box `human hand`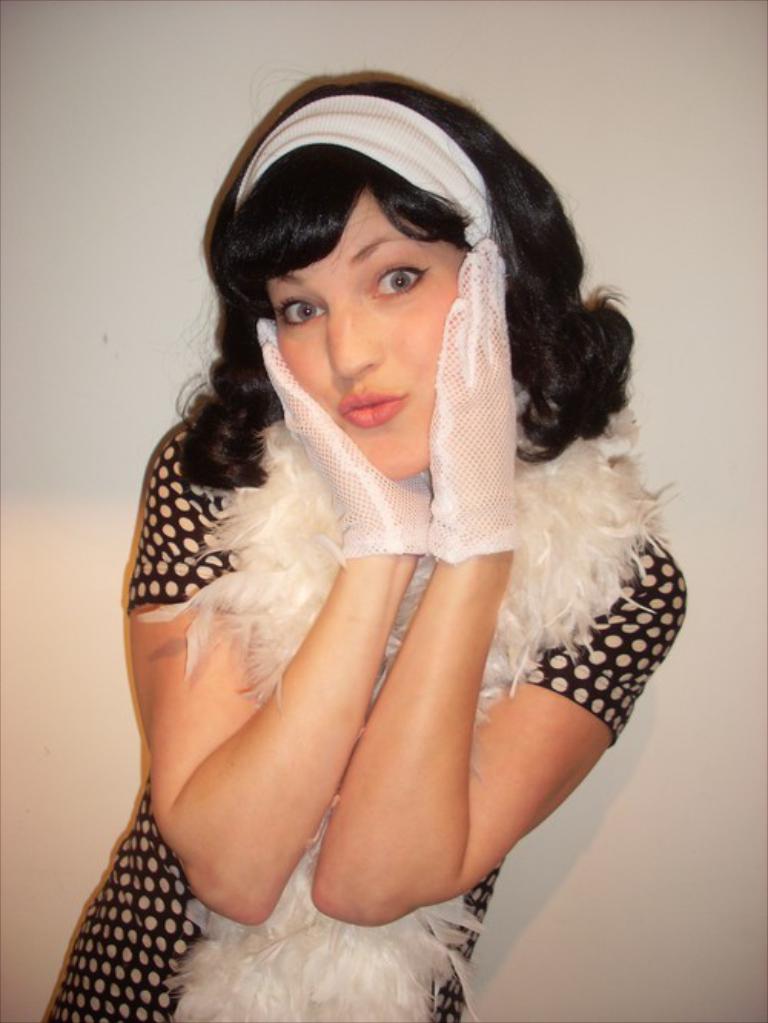
x1=425 y1=230 x2=524 y2=556
